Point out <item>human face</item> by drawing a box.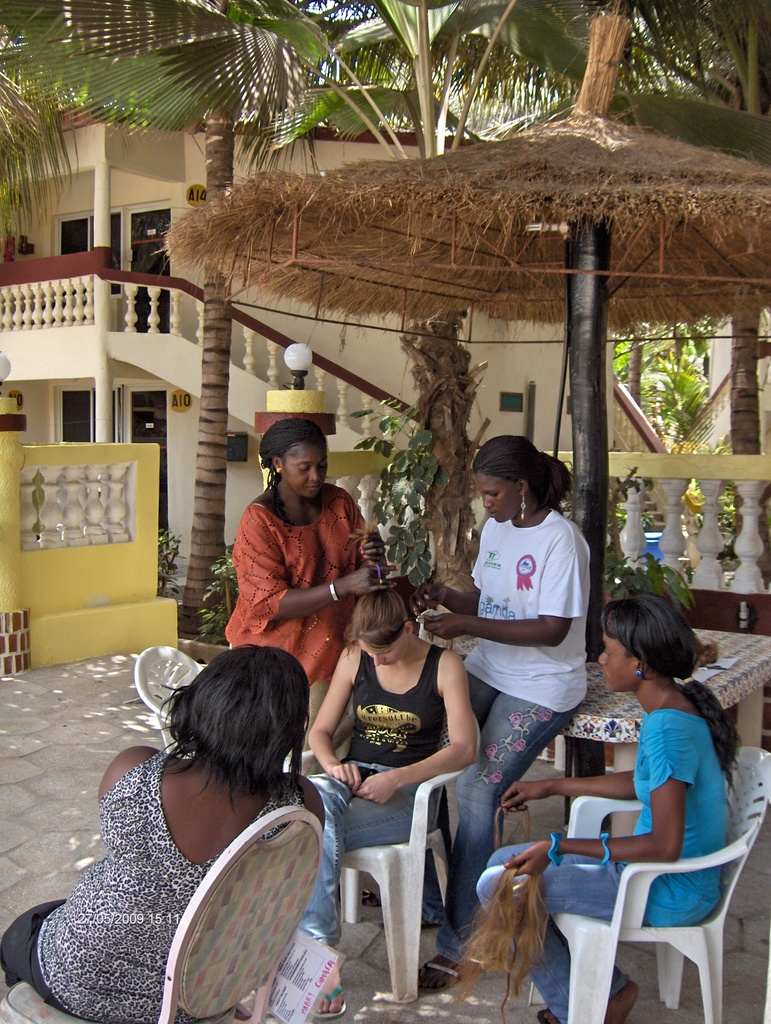
{"left": 596, "top": 633, "right": 634, "bottom": 694}.
